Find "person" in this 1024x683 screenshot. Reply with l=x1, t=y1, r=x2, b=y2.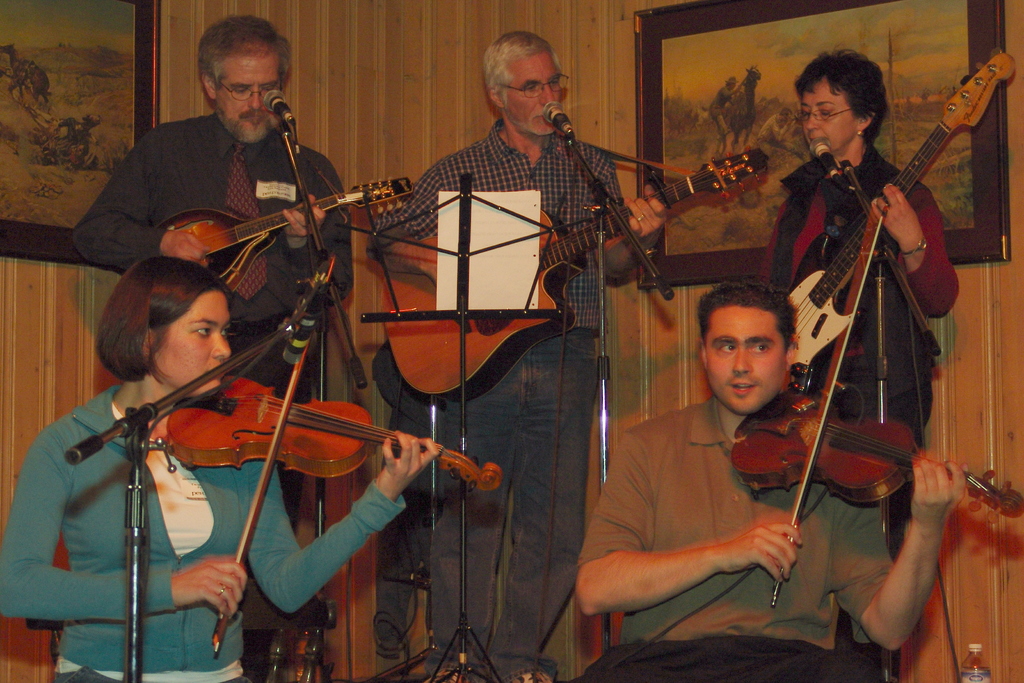
l=64, t=11, r=364, b=682.
